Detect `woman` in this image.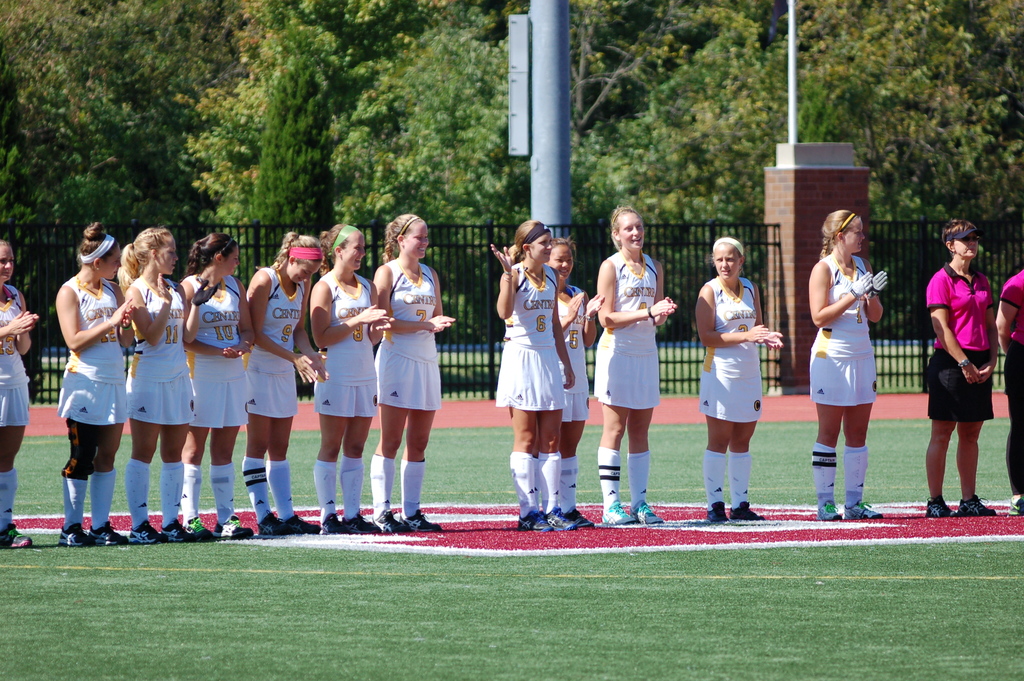
Detection: rect(0, 242, 41, 549).
